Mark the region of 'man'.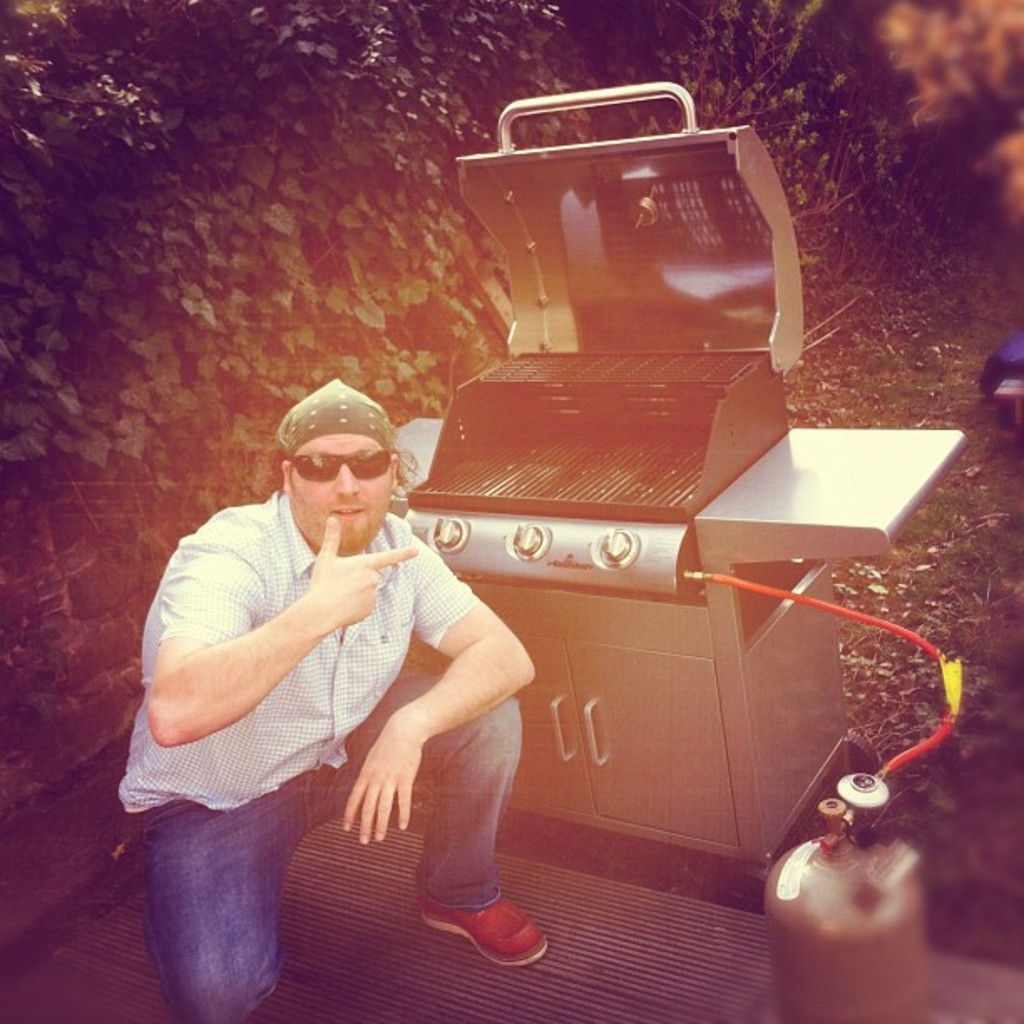
Region: region(131, 366, 559, 970).
